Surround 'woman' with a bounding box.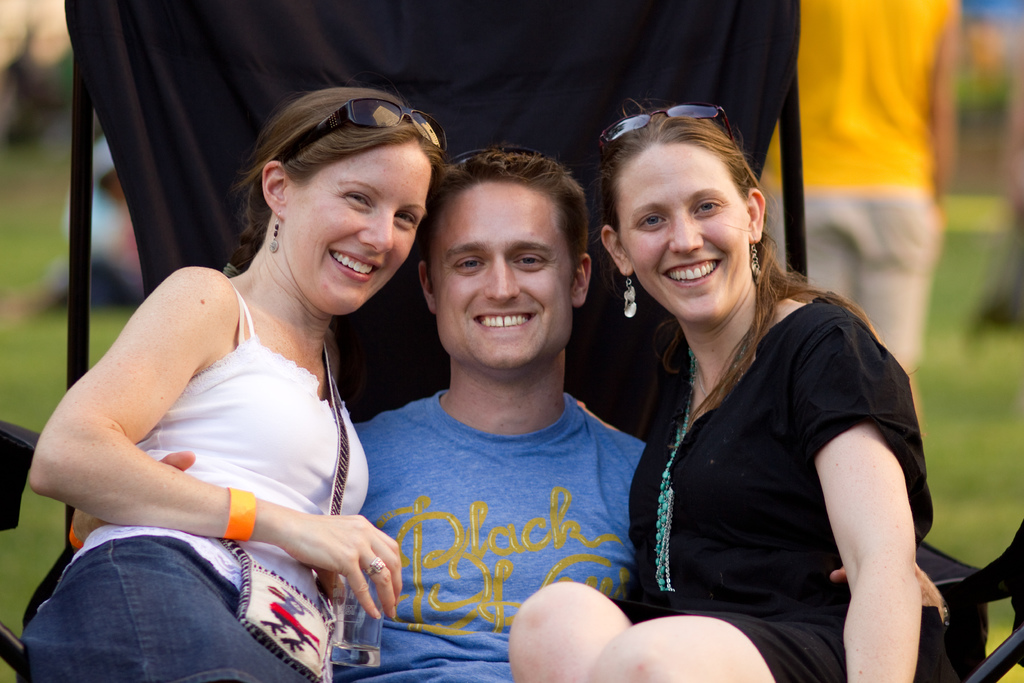
select_region(42, 95, 440, 670).
